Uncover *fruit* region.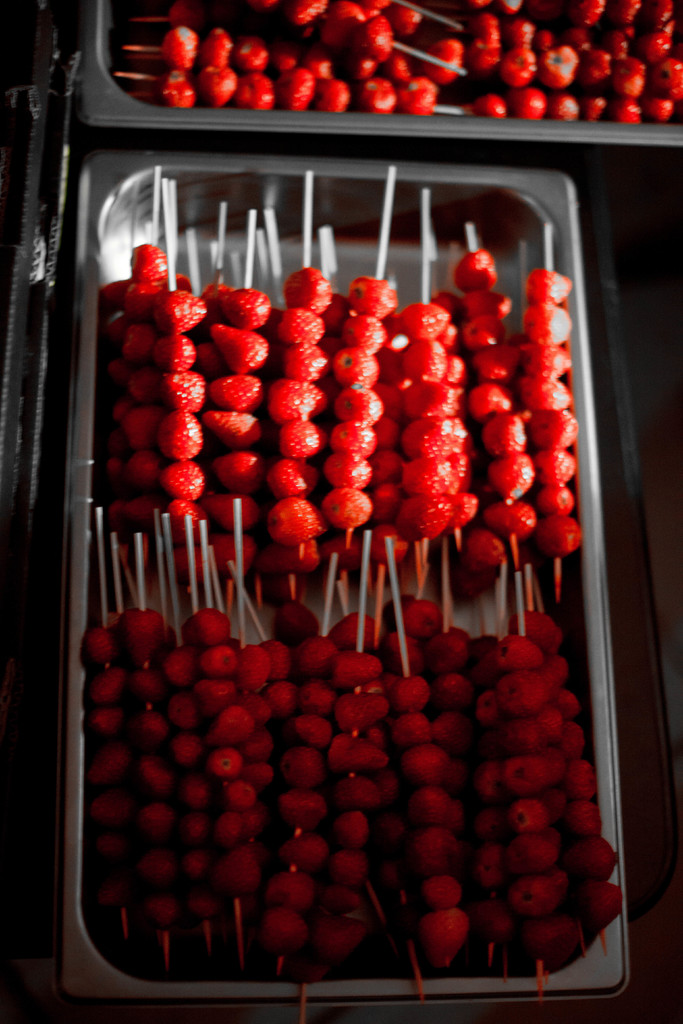
Uncovered: 422,900,493,979.
